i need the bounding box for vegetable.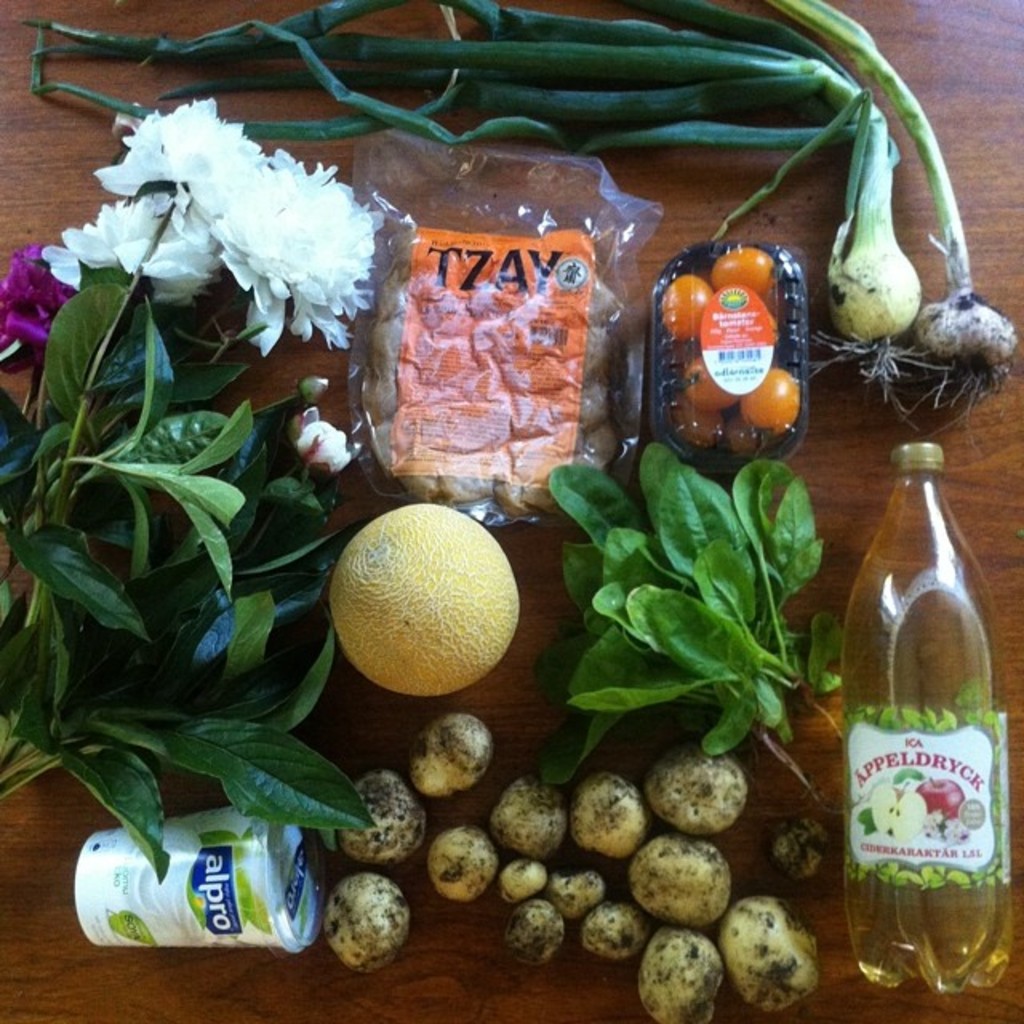
Here it is: left=550, top=874, right=598, bottom=920.
